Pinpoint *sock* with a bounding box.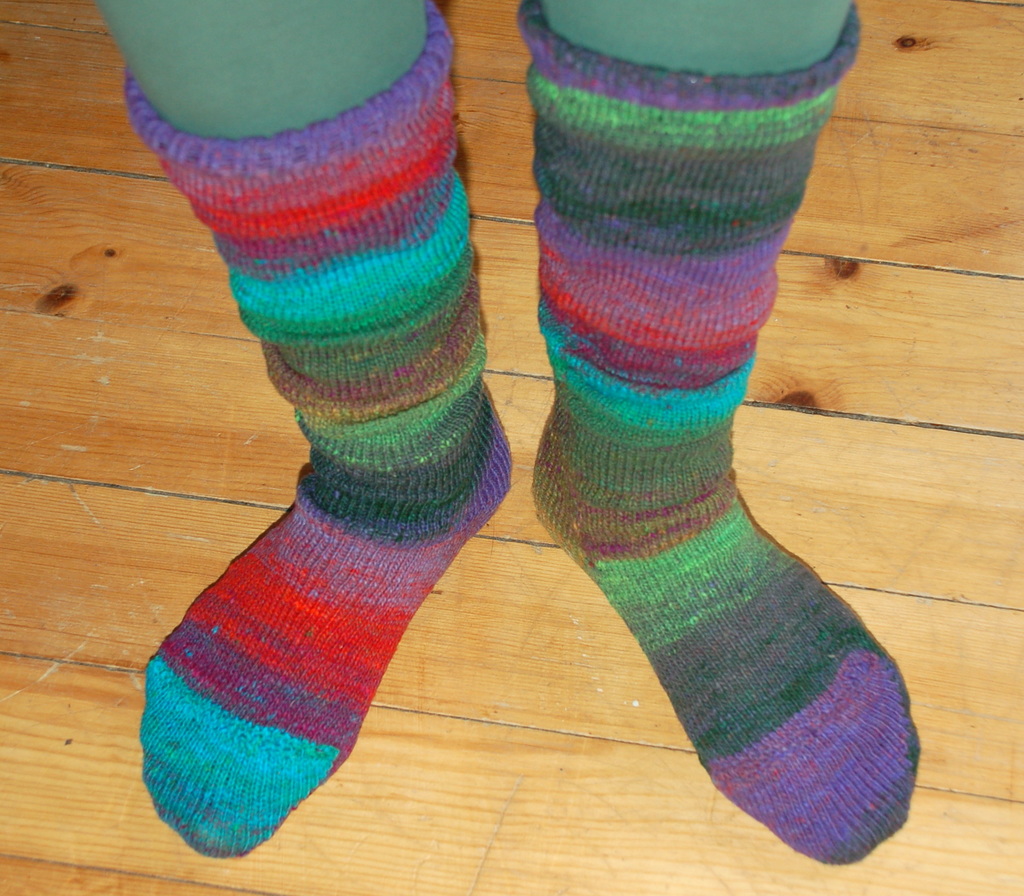
left=514, top=0, right=922, bottom=866.
